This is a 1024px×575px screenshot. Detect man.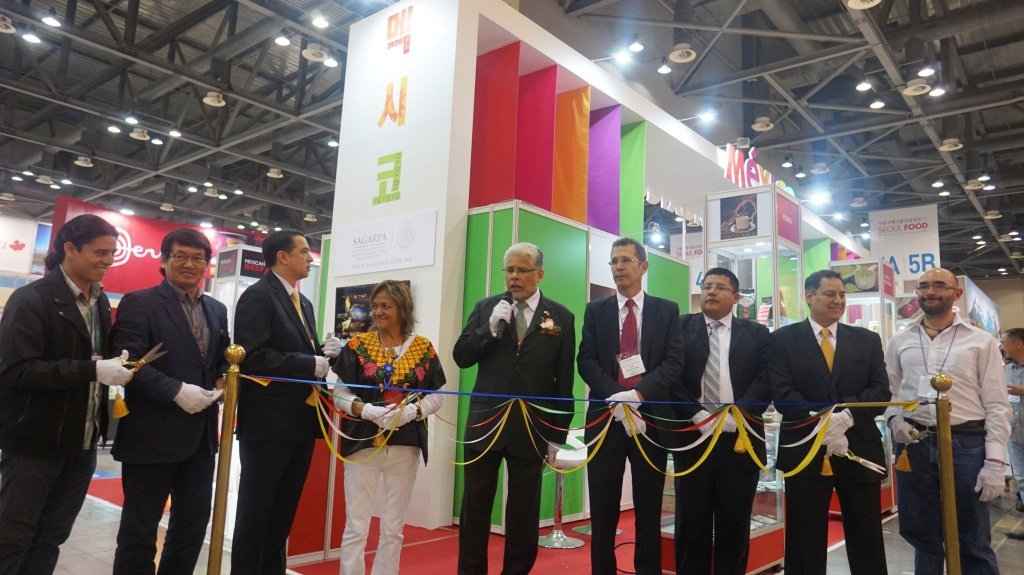
<bbox>112, 233, 232, 574</bbox>.
